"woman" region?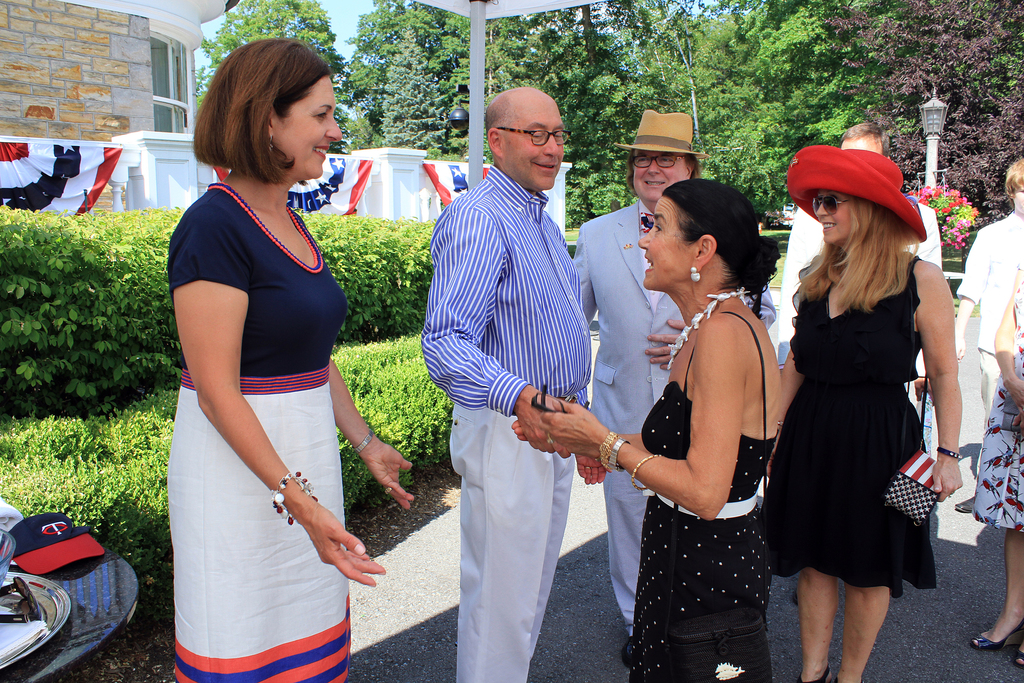
bbox=(968, 252, 1023, 664)
